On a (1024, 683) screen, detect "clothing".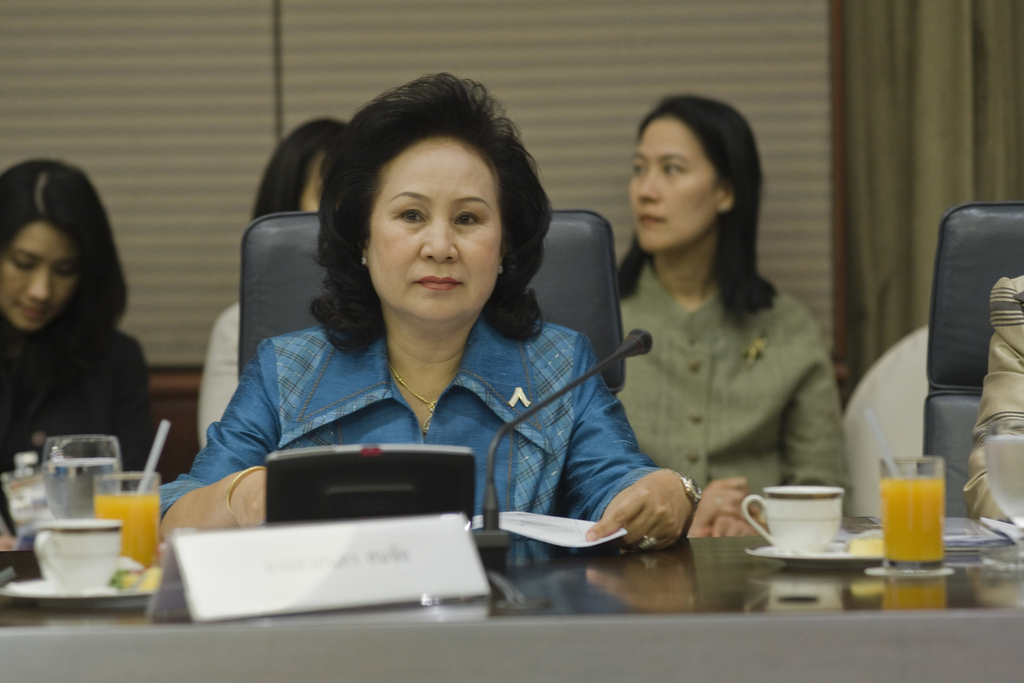
[187,298,248,440].
